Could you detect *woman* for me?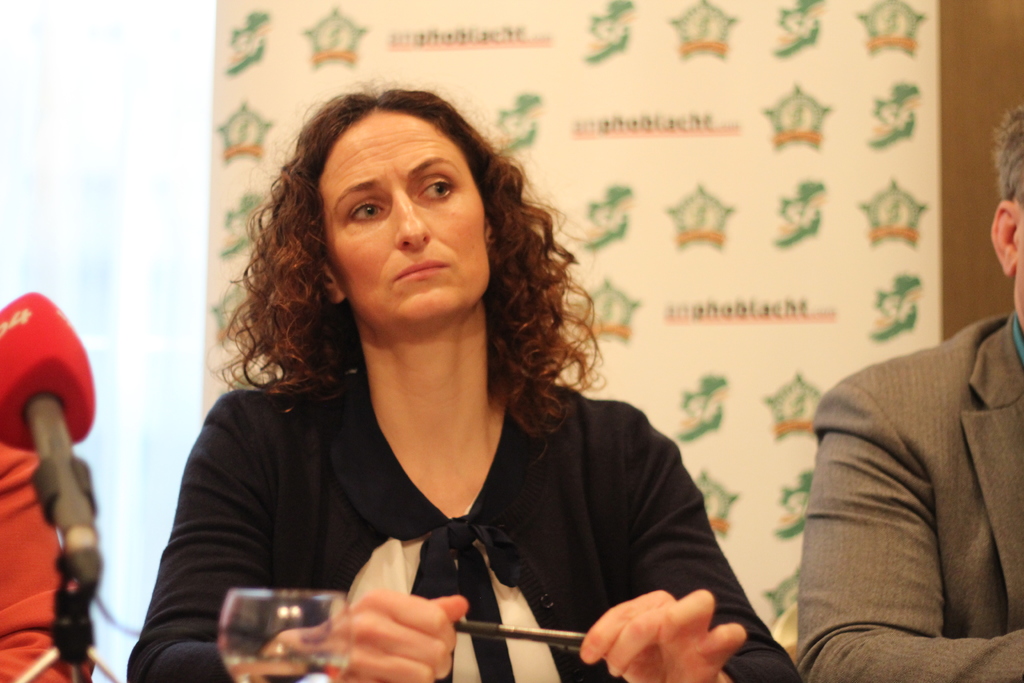
Detection result: [left=150, top=78, right=766, bottom=682].
